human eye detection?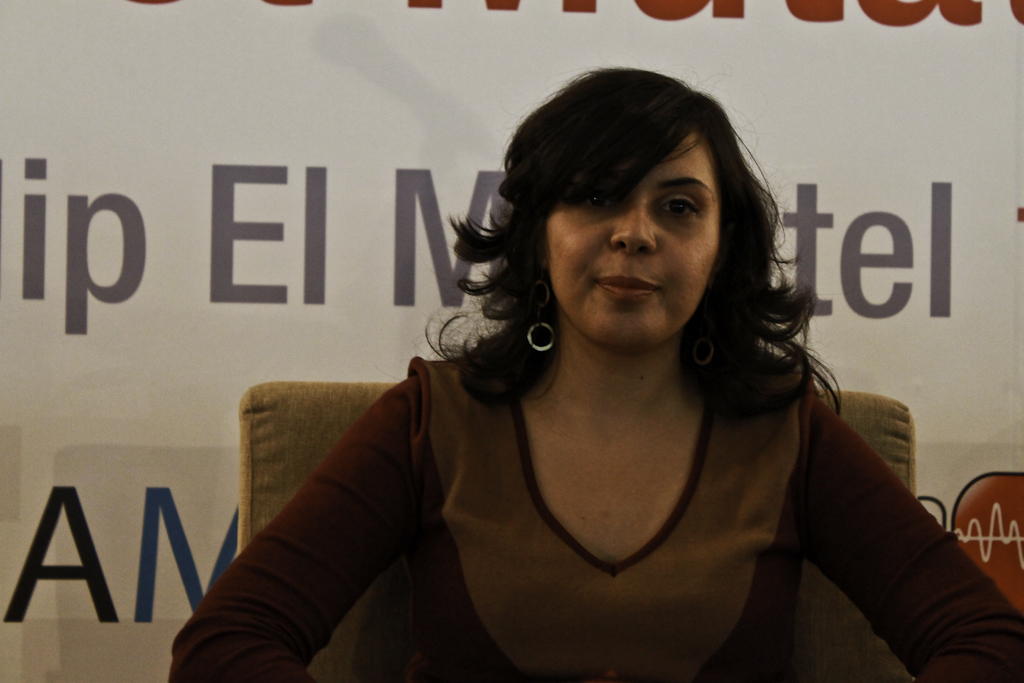
locate(581, 189, 619, 208)
